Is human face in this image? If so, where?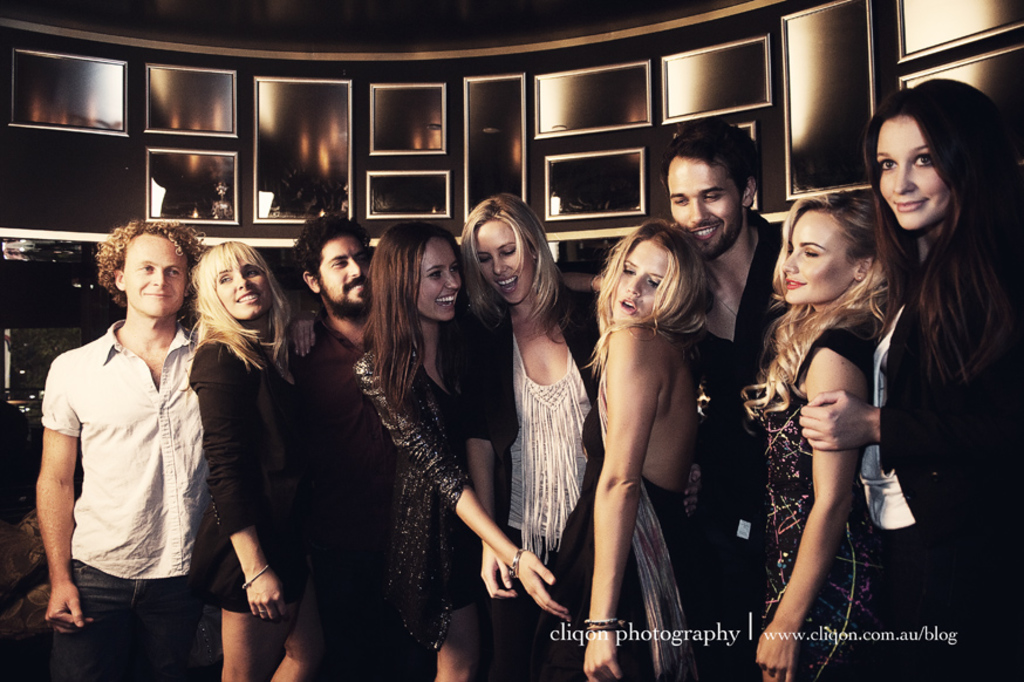
Yes, at pyautogui.locateOnScreen(668, 162, 736, 264).
